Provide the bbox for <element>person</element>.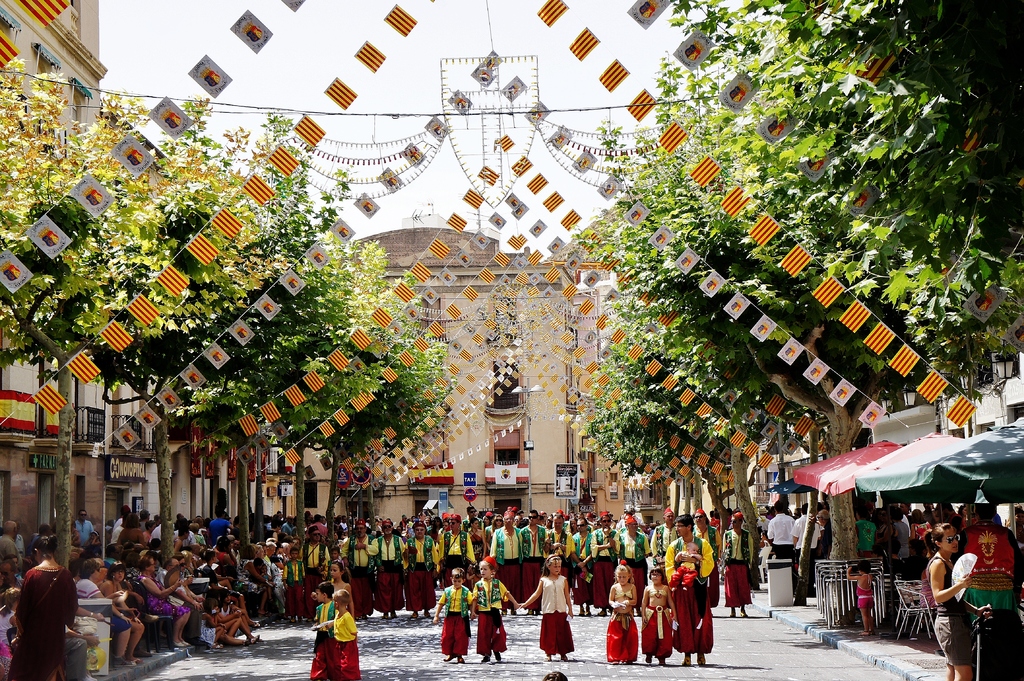
(519, 554, 578, 663).
